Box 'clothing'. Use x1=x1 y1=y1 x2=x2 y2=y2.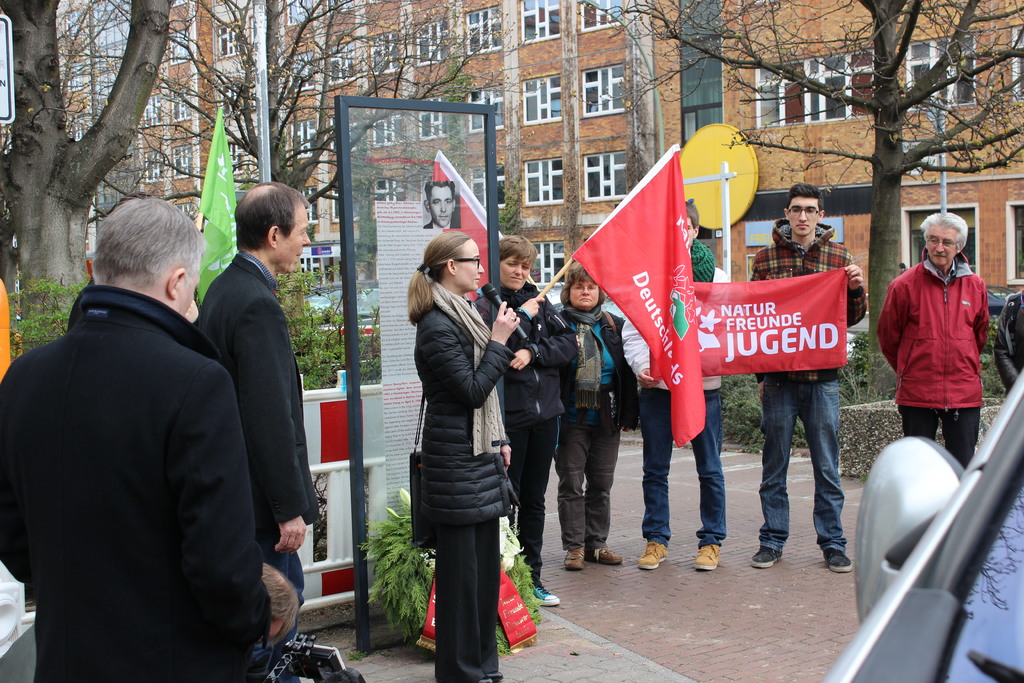
x1=561 y1=420 x2=615 y2=549.
